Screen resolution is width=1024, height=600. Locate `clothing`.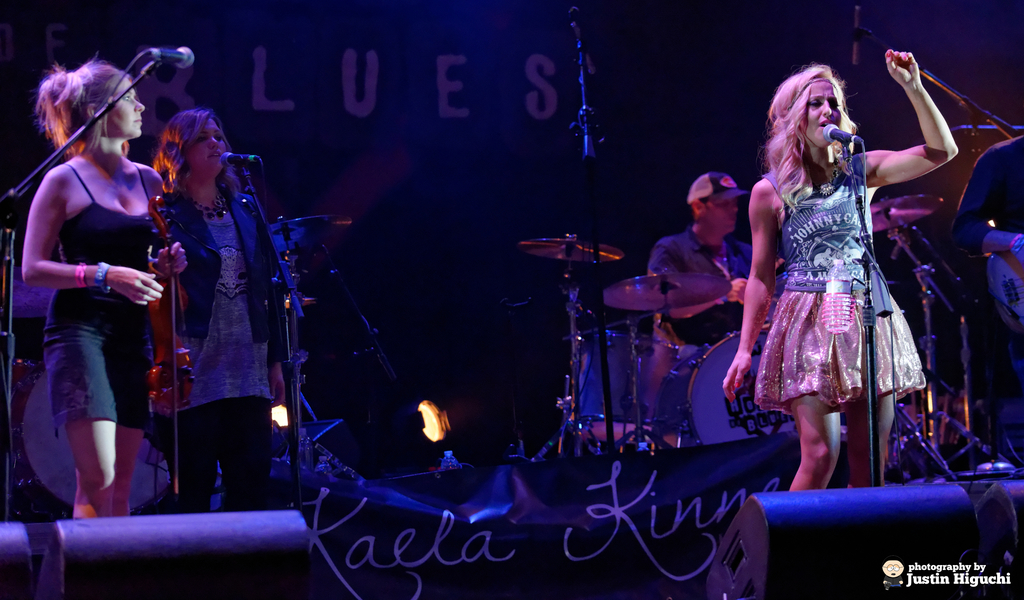
{"x1": 739, "y1": 156, "x2": 924, "y2": 407}.
